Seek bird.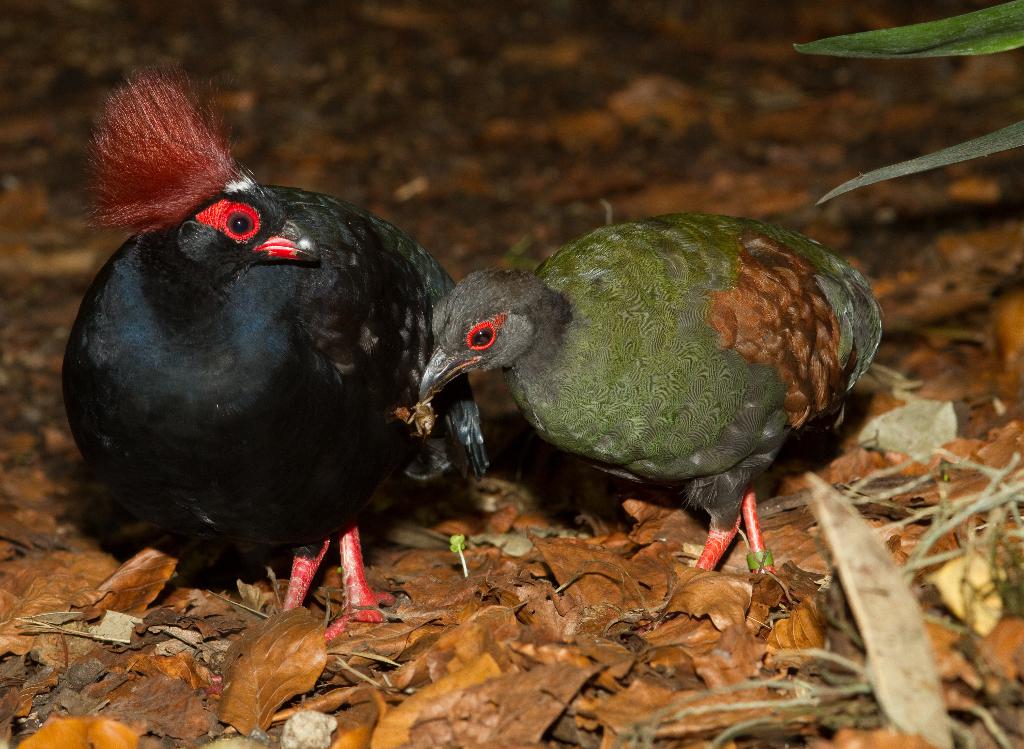
[422, 197, 851, 595].
